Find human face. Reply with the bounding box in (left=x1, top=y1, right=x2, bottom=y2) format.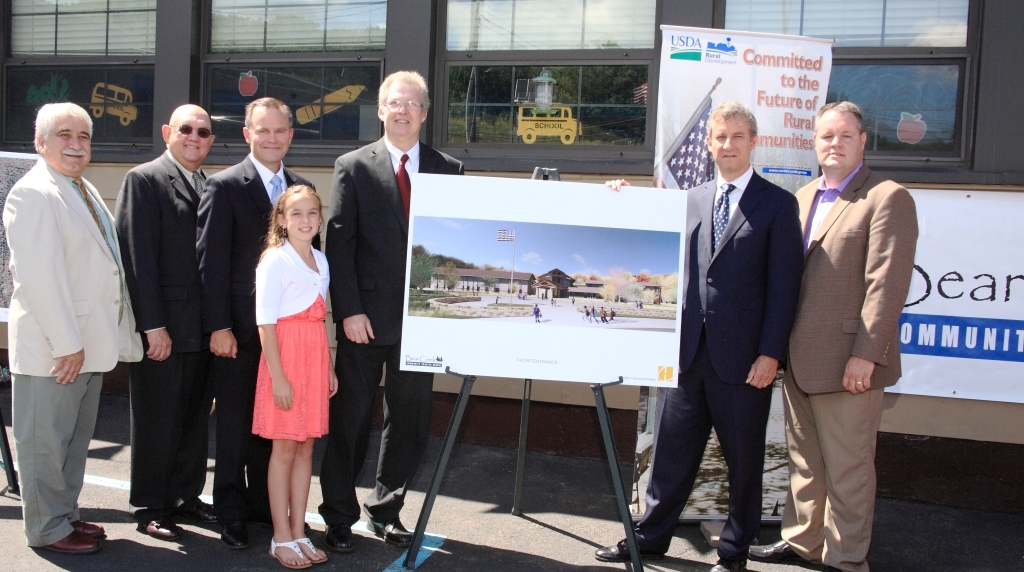
(left=815, top=113, right=857, bottom=165).
